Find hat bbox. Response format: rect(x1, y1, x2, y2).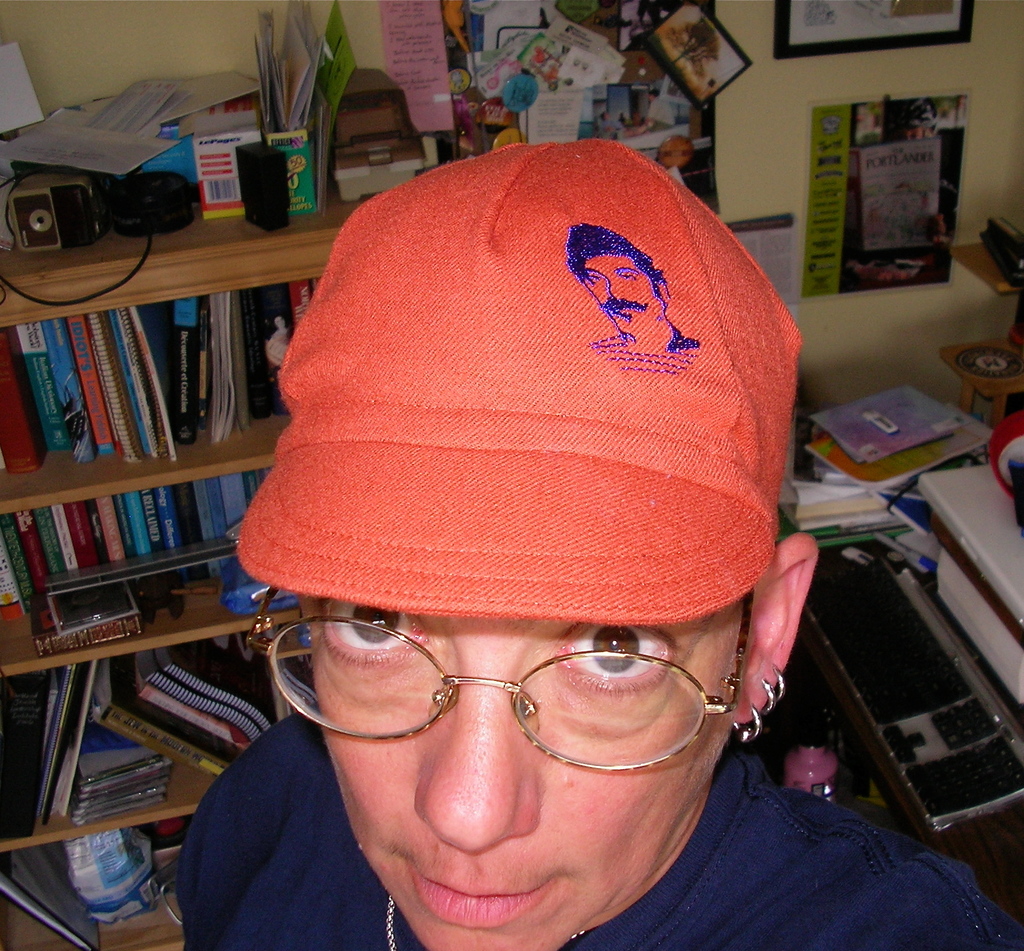
rect(236, 134, 812, 625).
